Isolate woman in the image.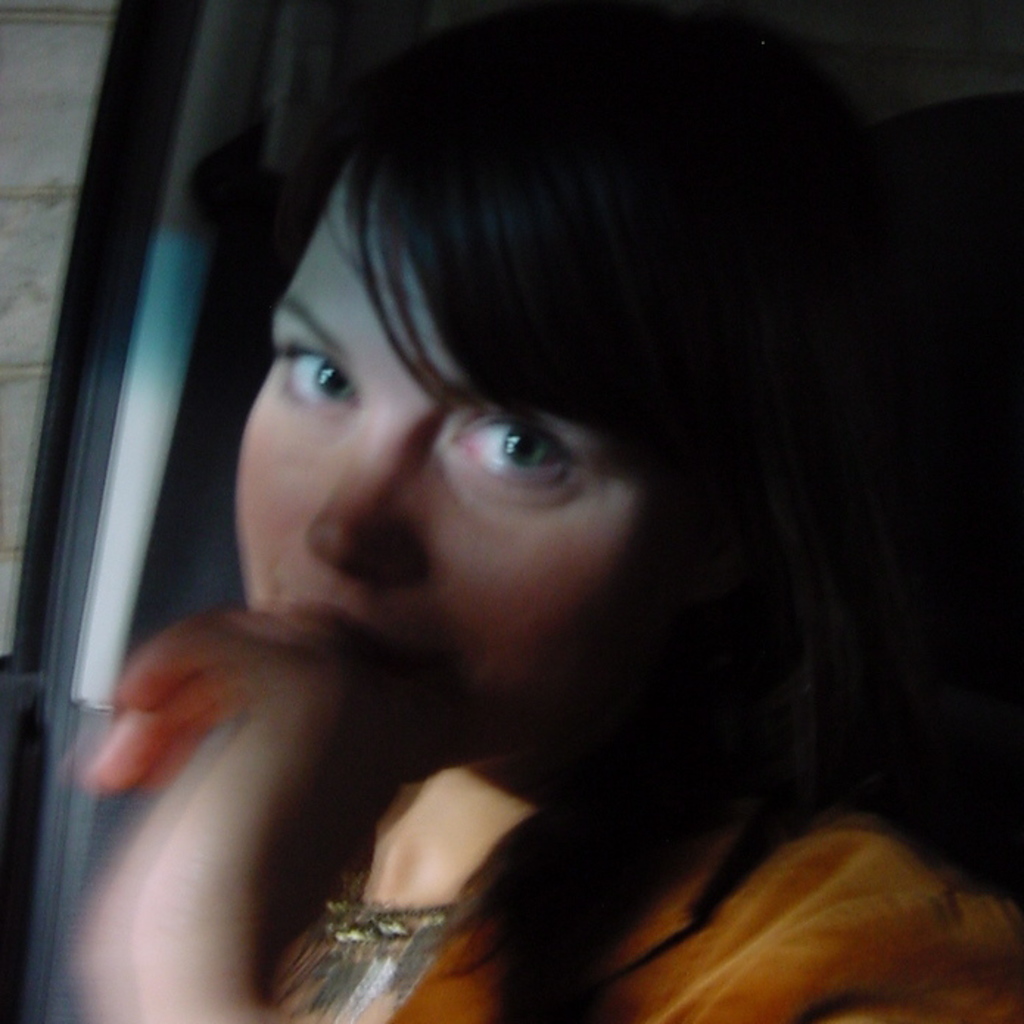
Isolated region: BBox(38, 7, 981, 1020).
